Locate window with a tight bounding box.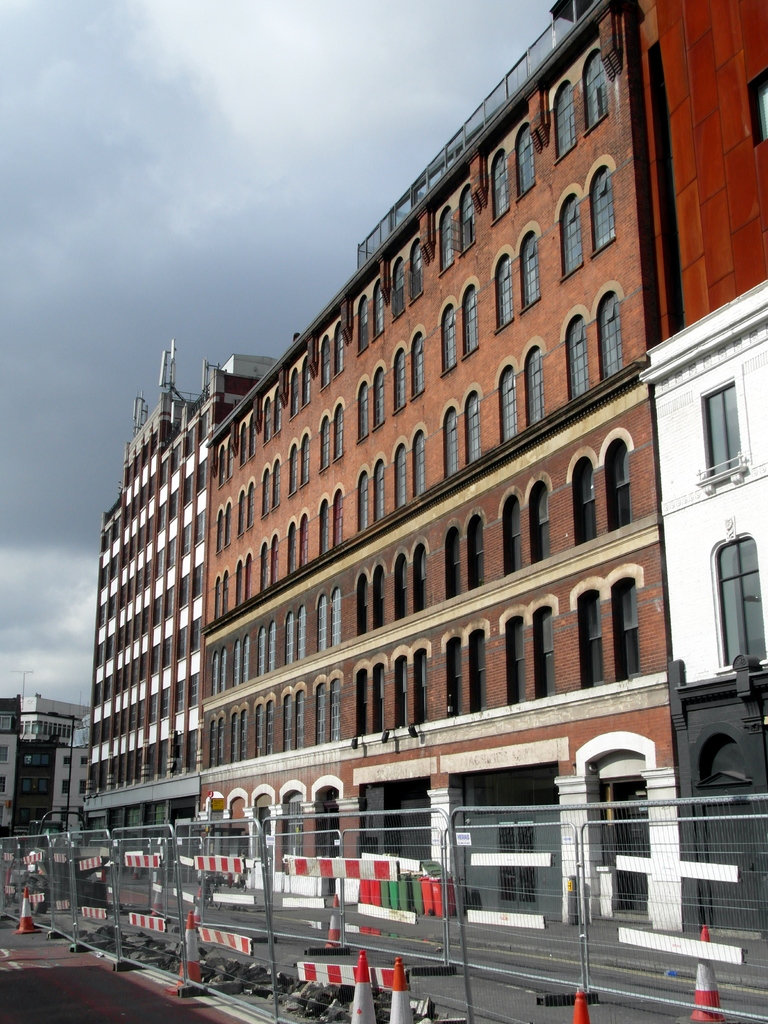
rect(332, 402, 349, 463).
